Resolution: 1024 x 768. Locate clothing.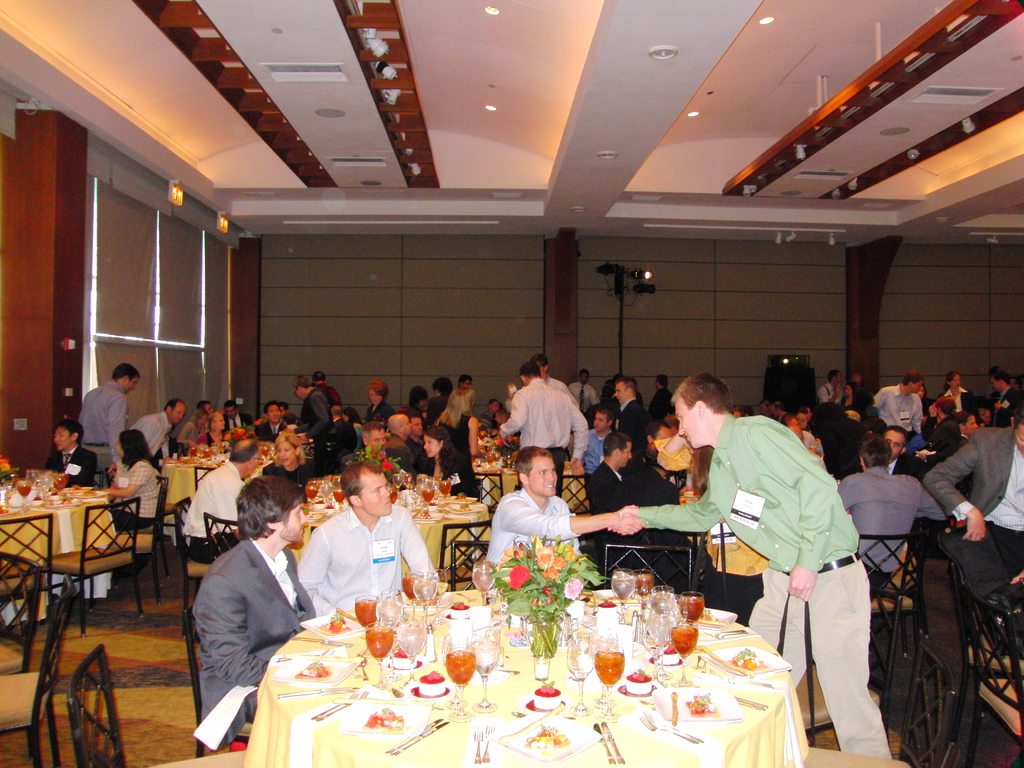
[left=263, top=458, right=316, bottom=501].
